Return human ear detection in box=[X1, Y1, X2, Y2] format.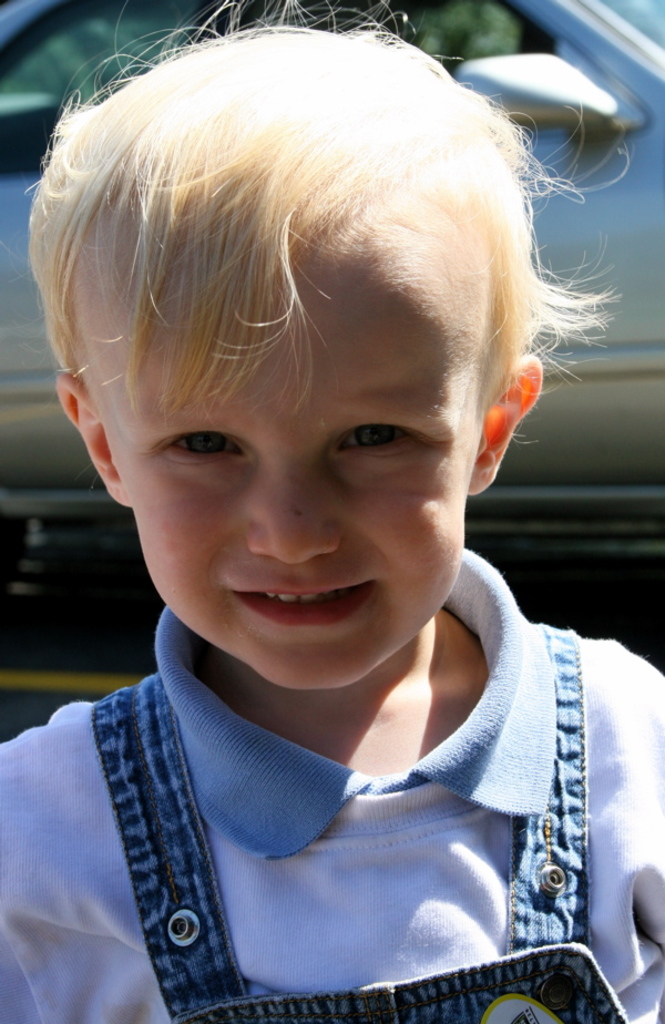
box=[55, 373, 131, 509].
